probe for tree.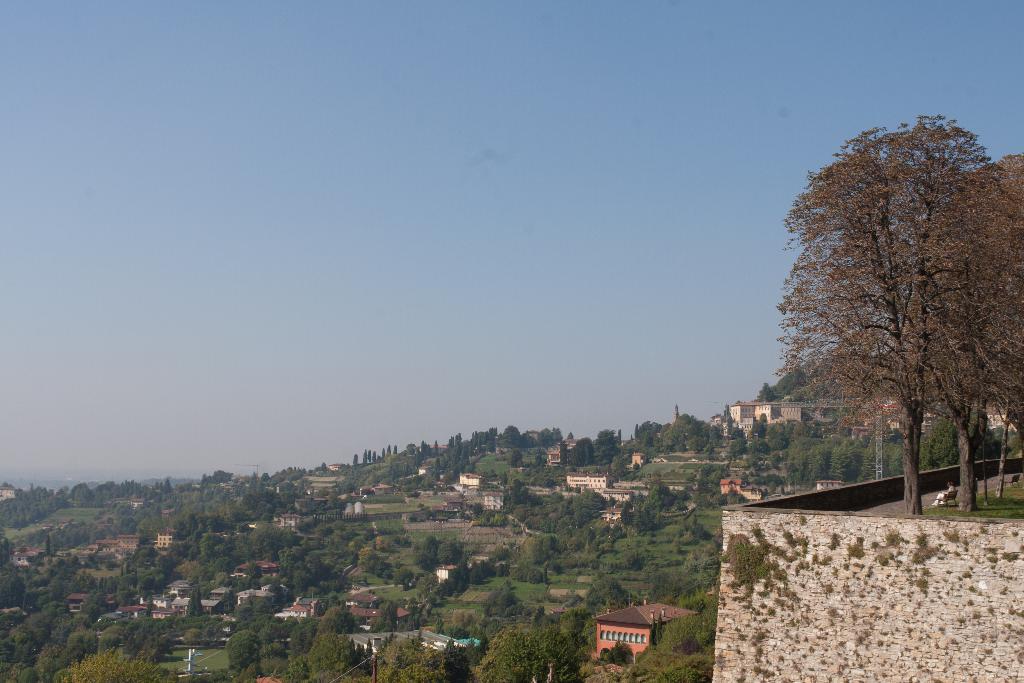
Probe result: l=369, t=598, r=398, b=638.
